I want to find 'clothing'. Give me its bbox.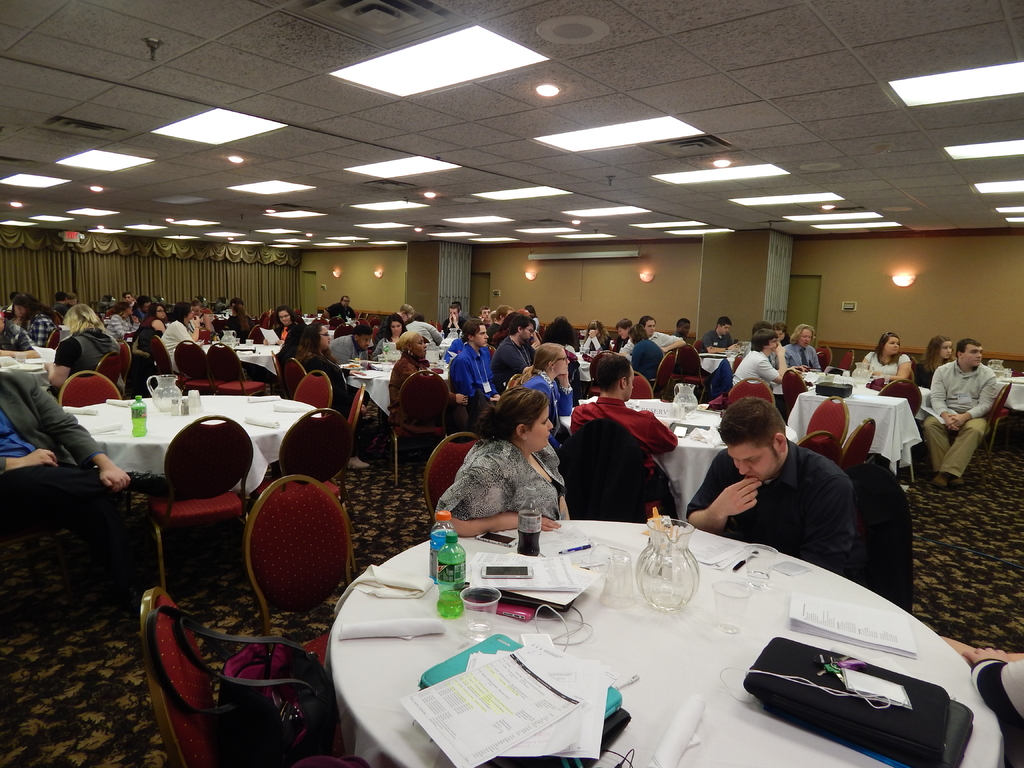
Rect(700, 326, 735, 351).
